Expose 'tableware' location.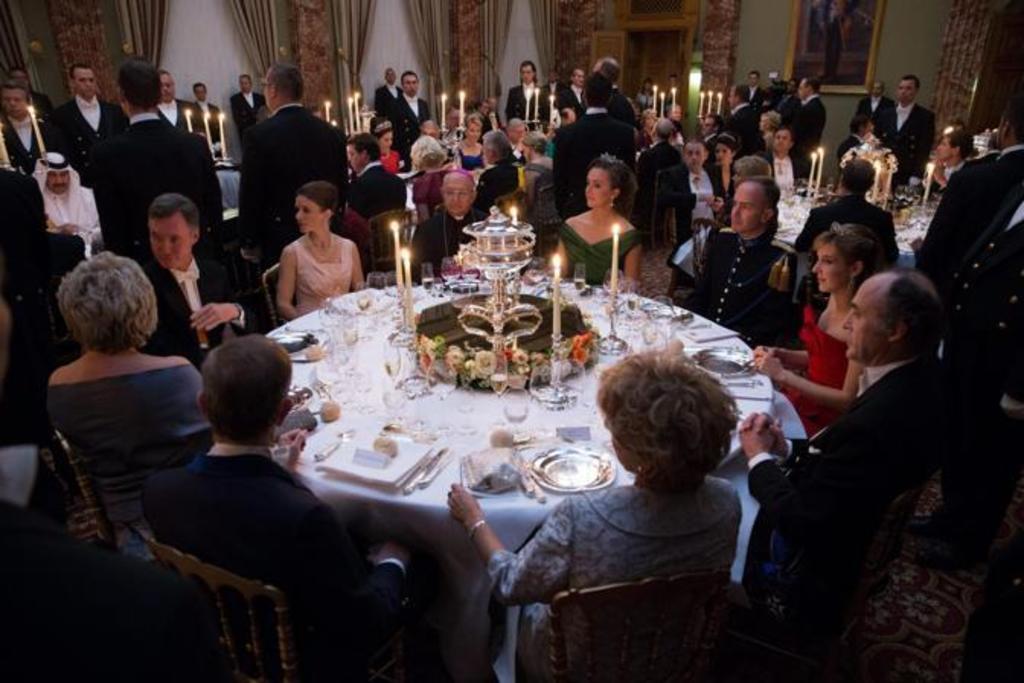
Exposed at <region>530, 441, 617, 492</region>.
